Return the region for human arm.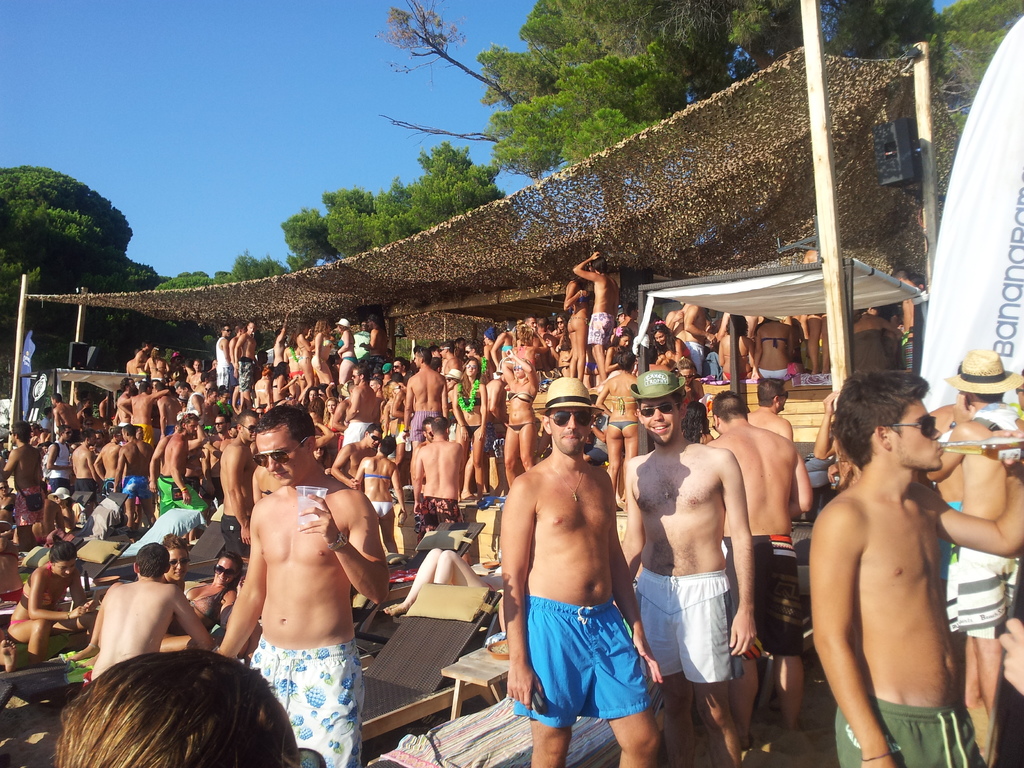
<box>599,344,620,376</box>.
